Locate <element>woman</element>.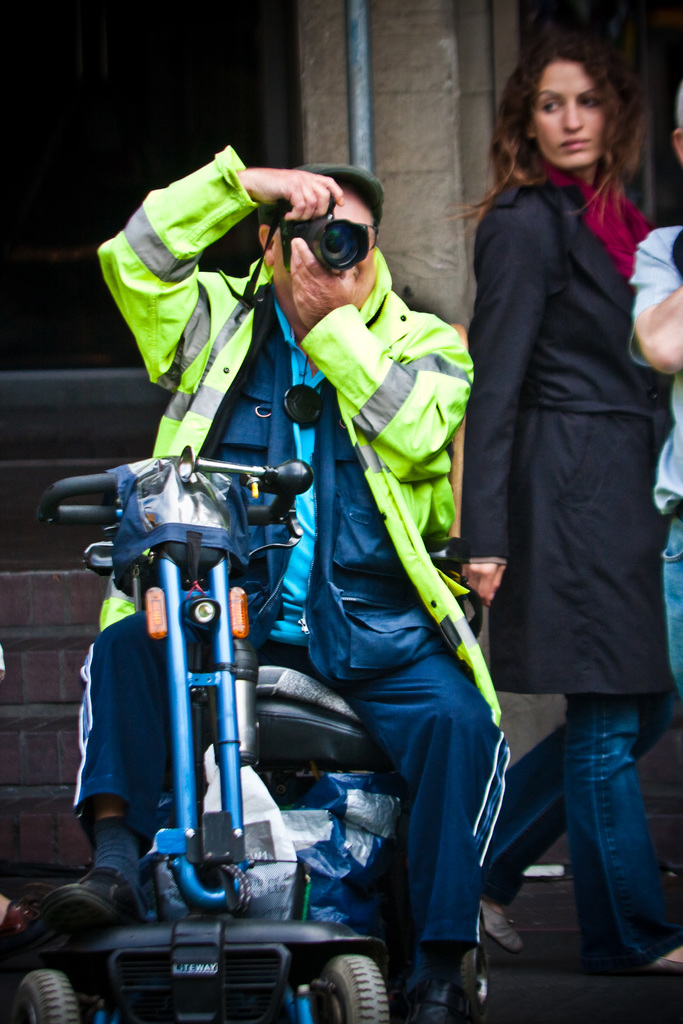
Bounding box: bbox(450, 20, 671, 872).
